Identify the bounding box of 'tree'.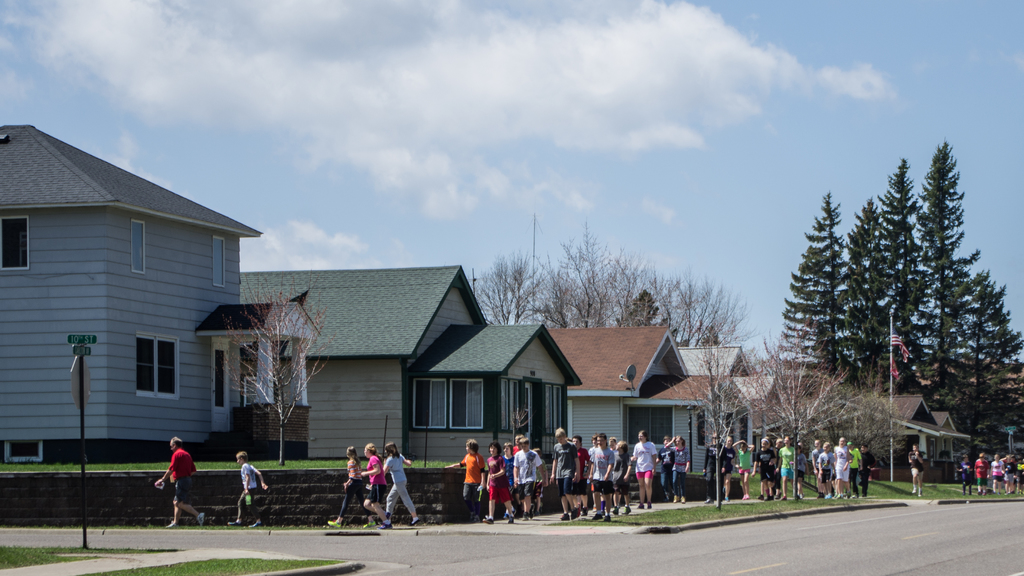
{"left": 215, "top": 276, "right": 330, "bottom": 465}.
